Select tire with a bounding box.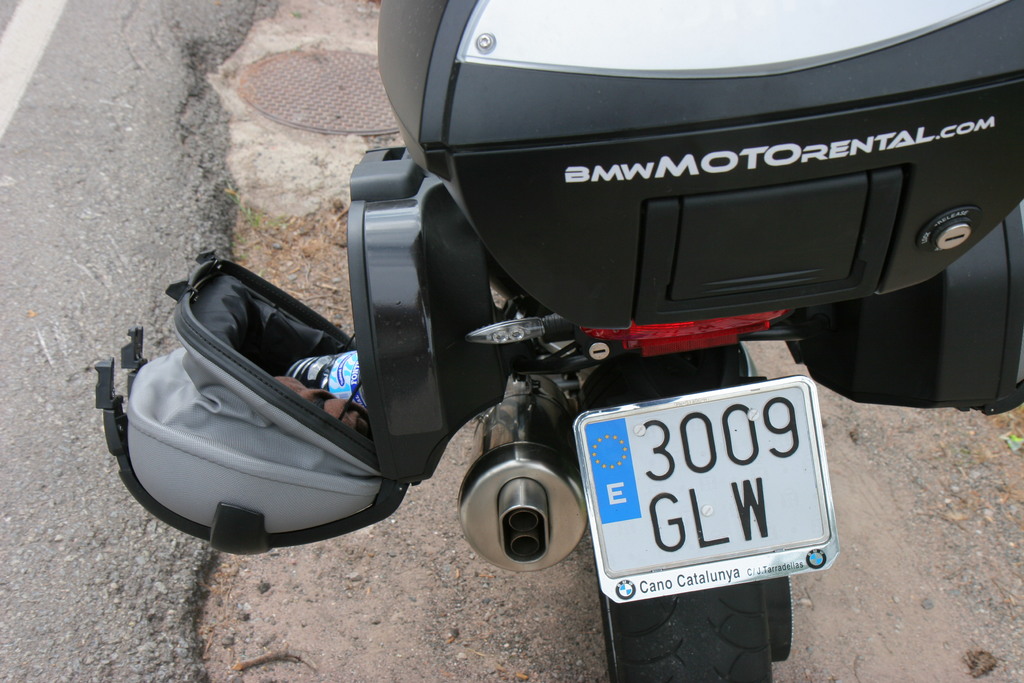
Rect(580, 340, 777, 682).
